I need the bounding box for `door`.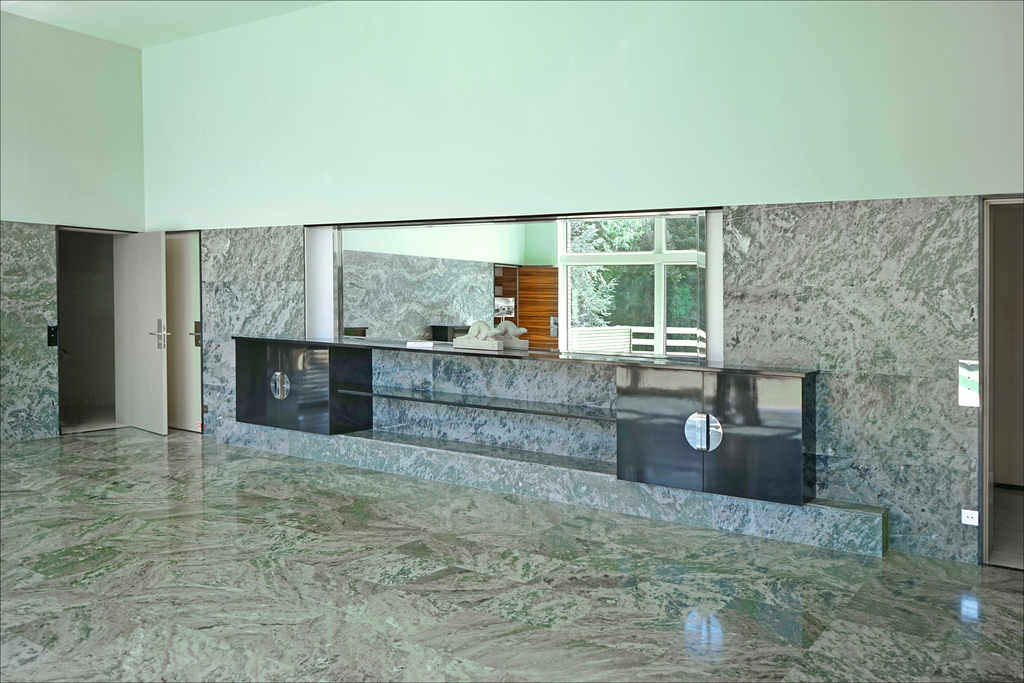
Here it is: <bbox>163, 231, 199, 432</bbox>.
